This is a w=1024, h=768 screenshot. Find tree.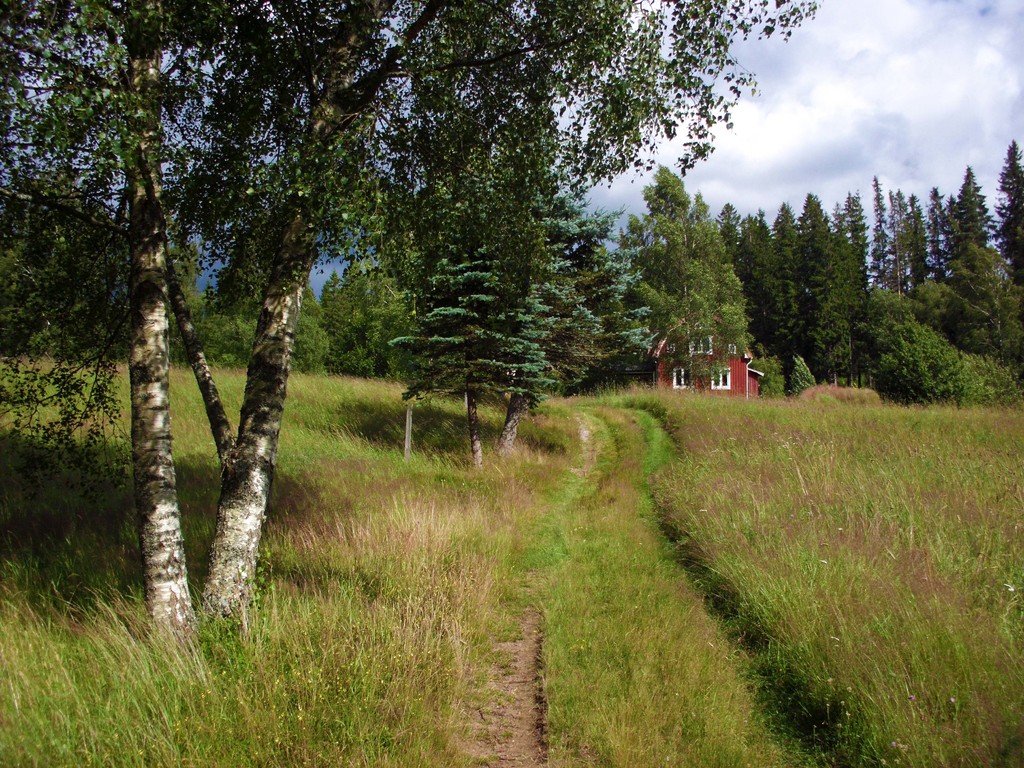
Bounding box: l=866, t=309, r=981, b=408.
